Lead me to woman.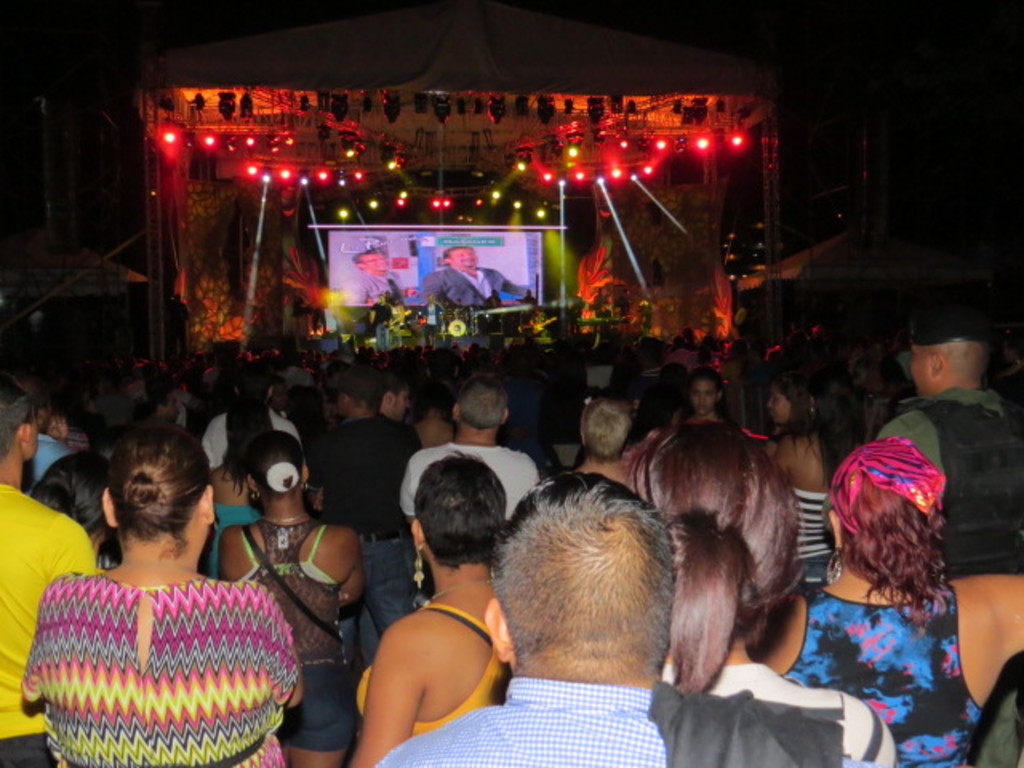
Lead to 765, 368, 883, 603.
